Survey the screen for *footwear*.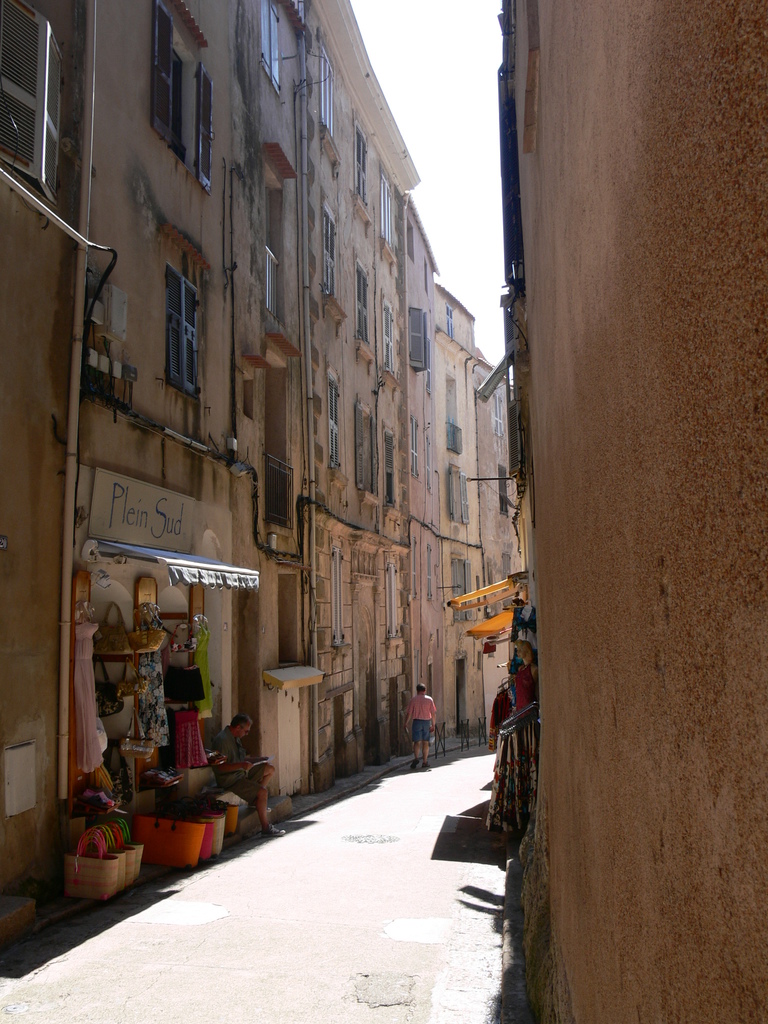
Survey found: detection(420, 758, 434, 774).
